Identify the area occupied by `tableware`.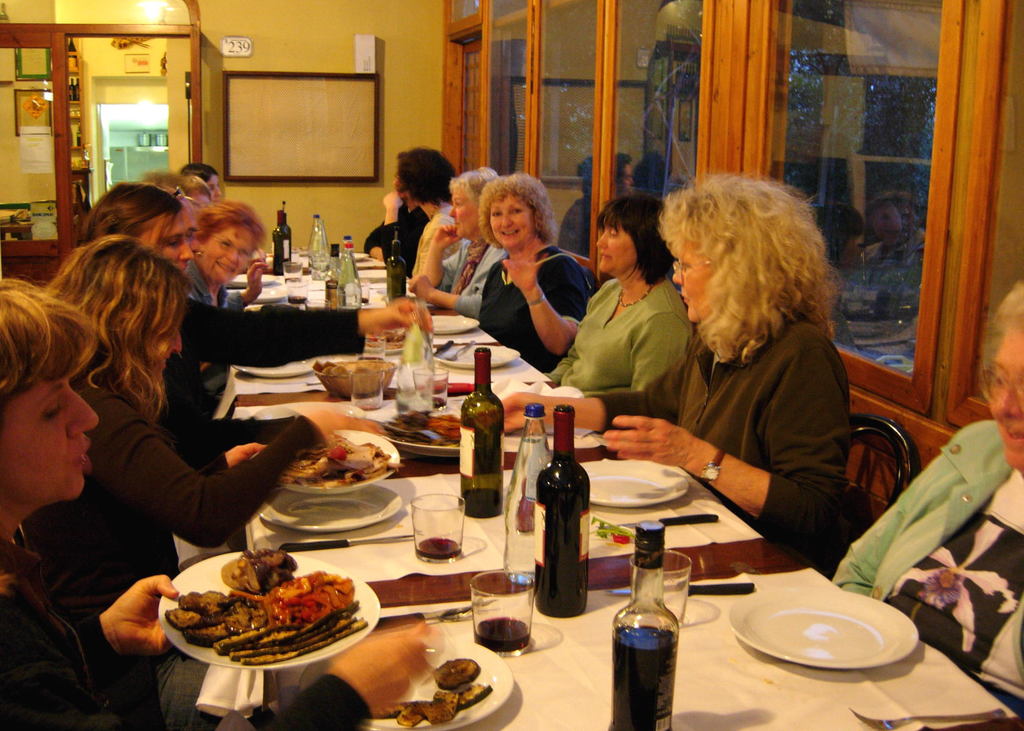
Area: [412, 490, 467, 562].
